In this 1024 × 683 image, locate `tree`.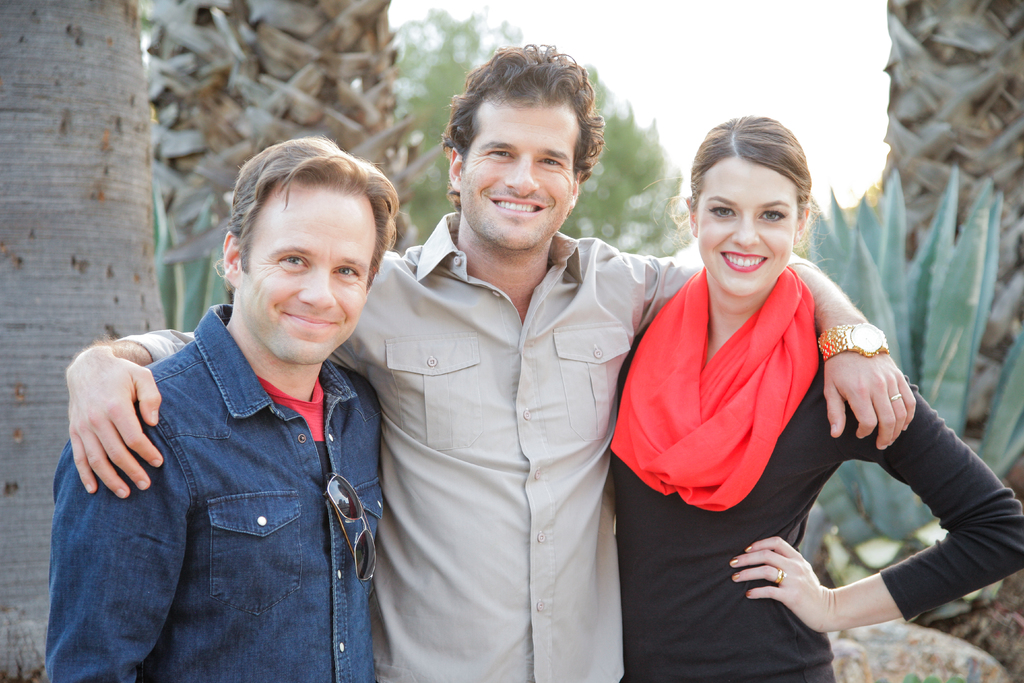
Bounding box: <region>145, 0, 442, 328</region>.
